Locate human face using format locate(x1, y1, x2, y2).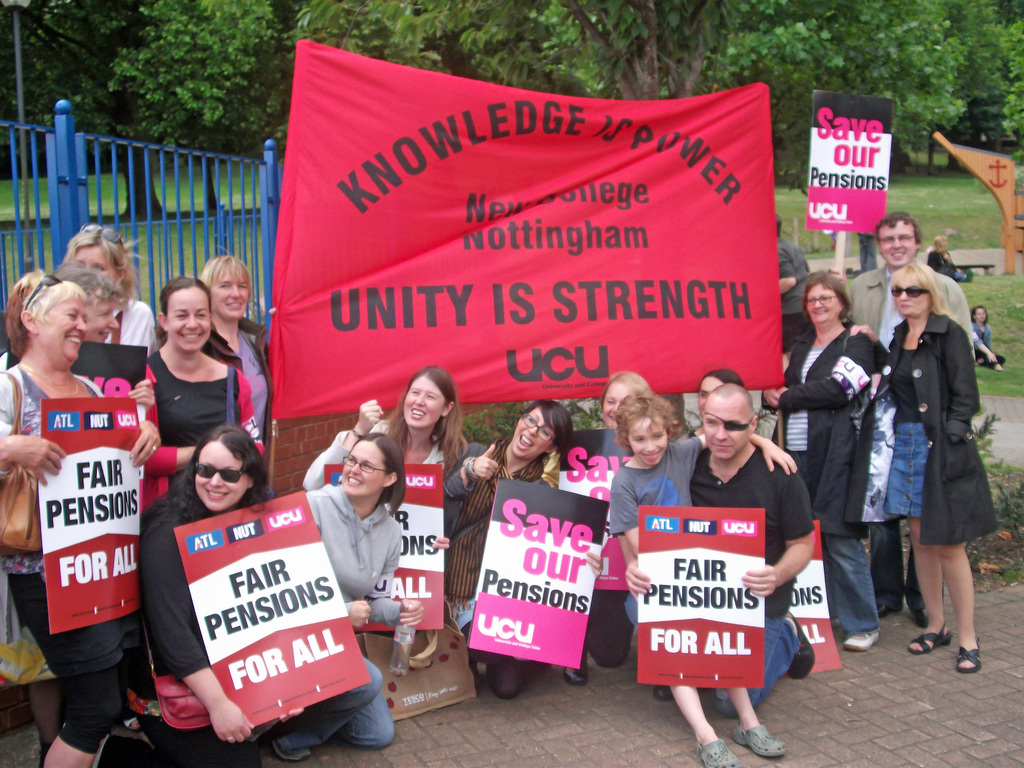
locate(696, 364, 724, 410).
